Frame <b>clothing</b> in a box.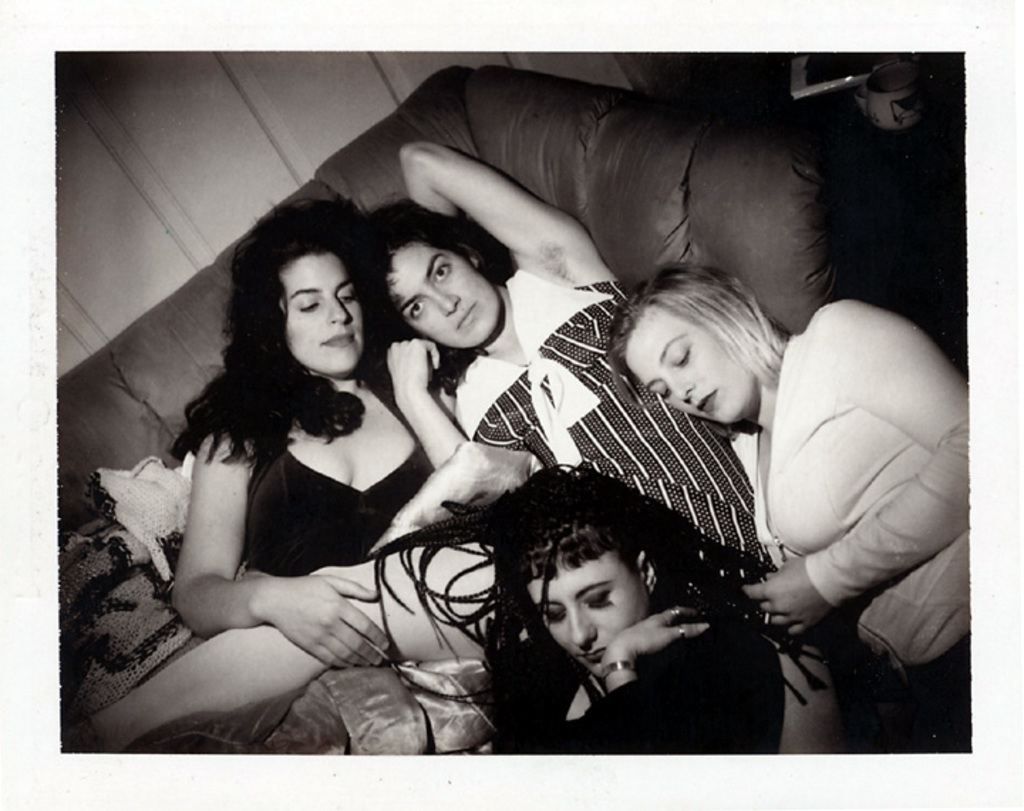
{"left": 489, "top": 637, "right": 784, "bottom": 756}.
